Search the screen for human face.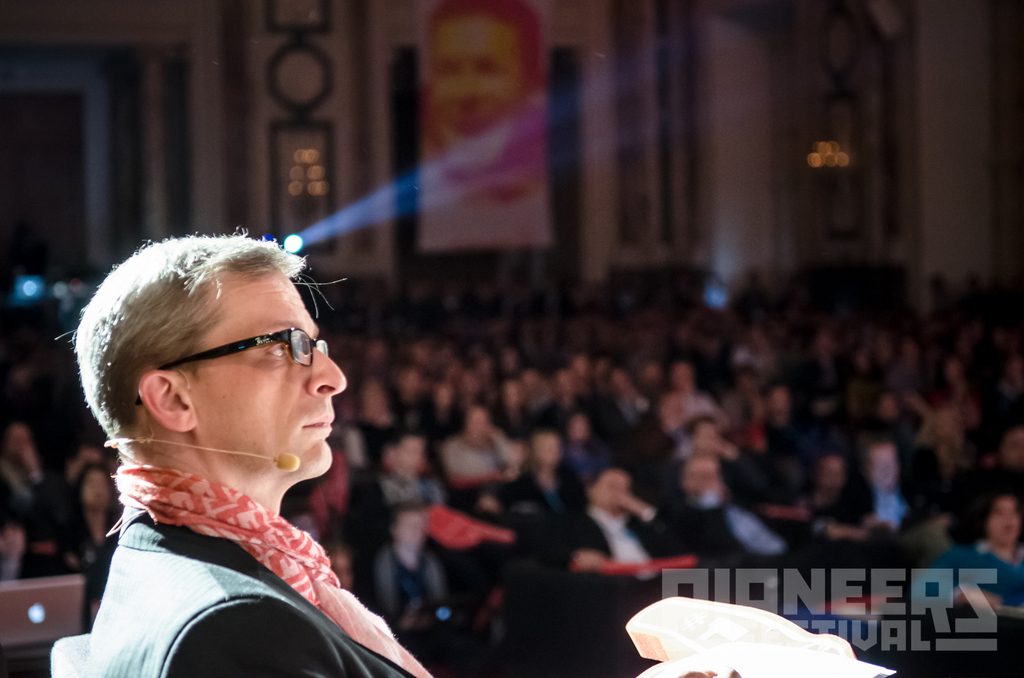
Found at (196,265,349,479).
